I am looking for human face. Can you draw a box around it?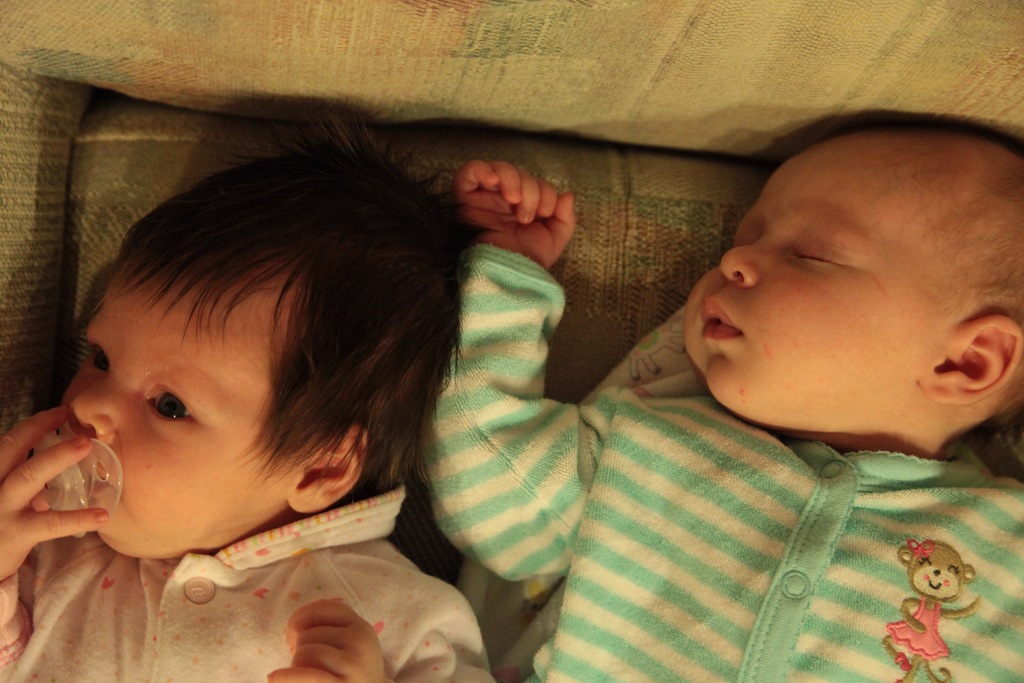
Sure, the bounding box is 681:155:1009:432.
